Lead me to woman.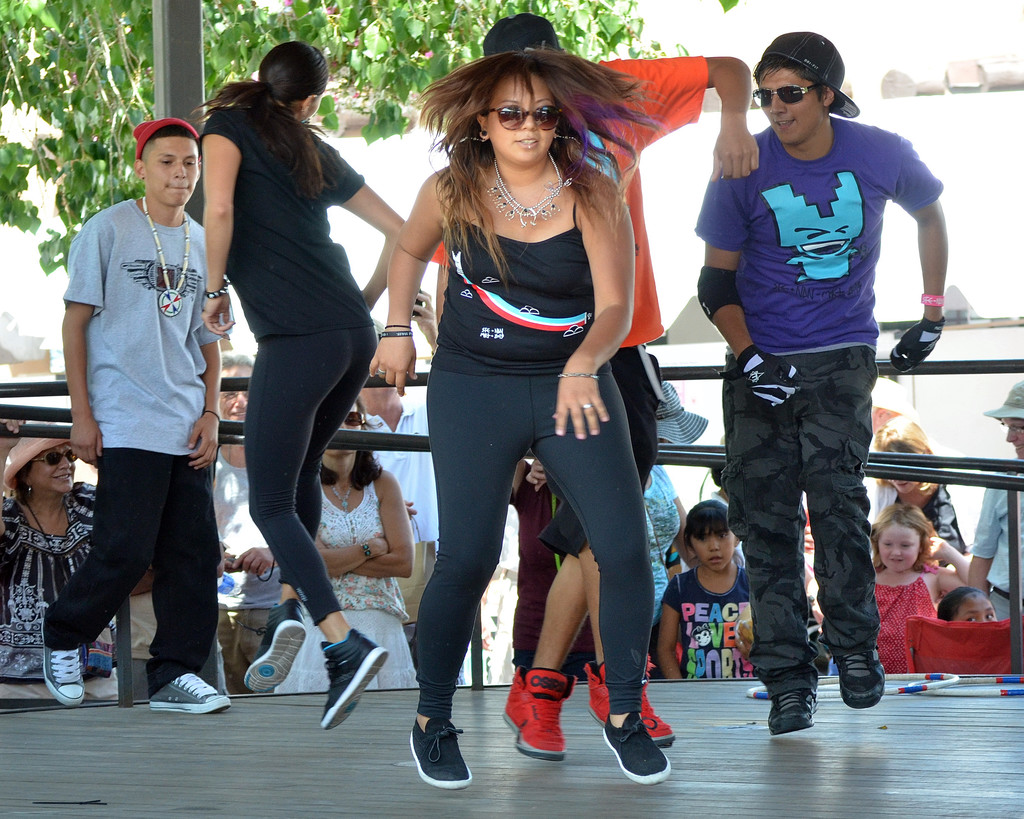
Lead to [left=367, top=41, right=678, bottom=783].
